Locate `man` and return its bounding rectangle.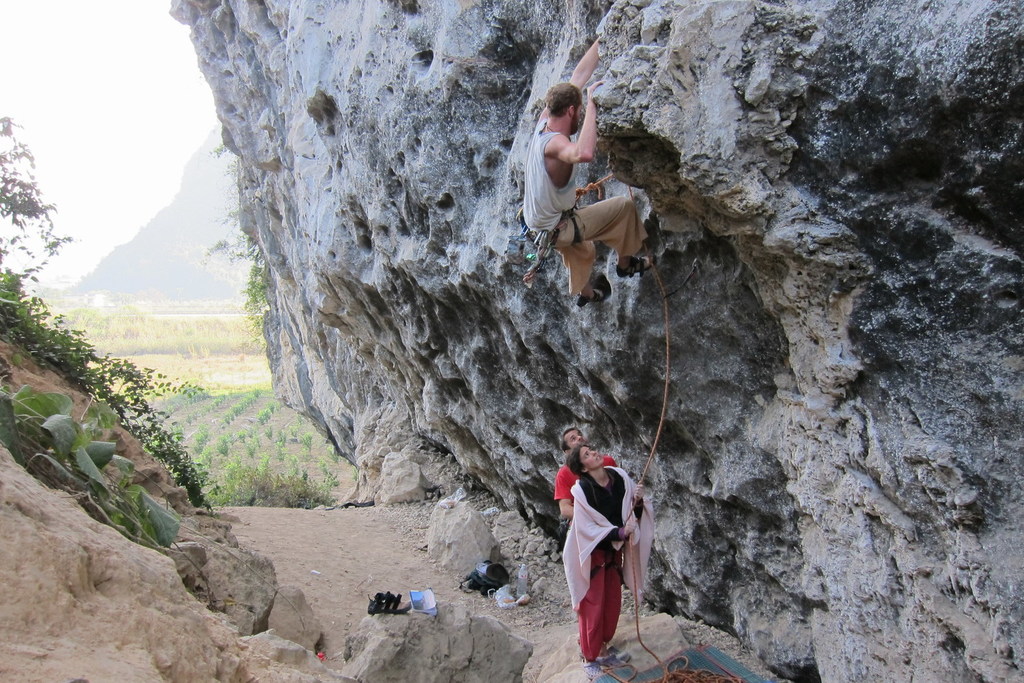
[514, 64, 667, 336].
